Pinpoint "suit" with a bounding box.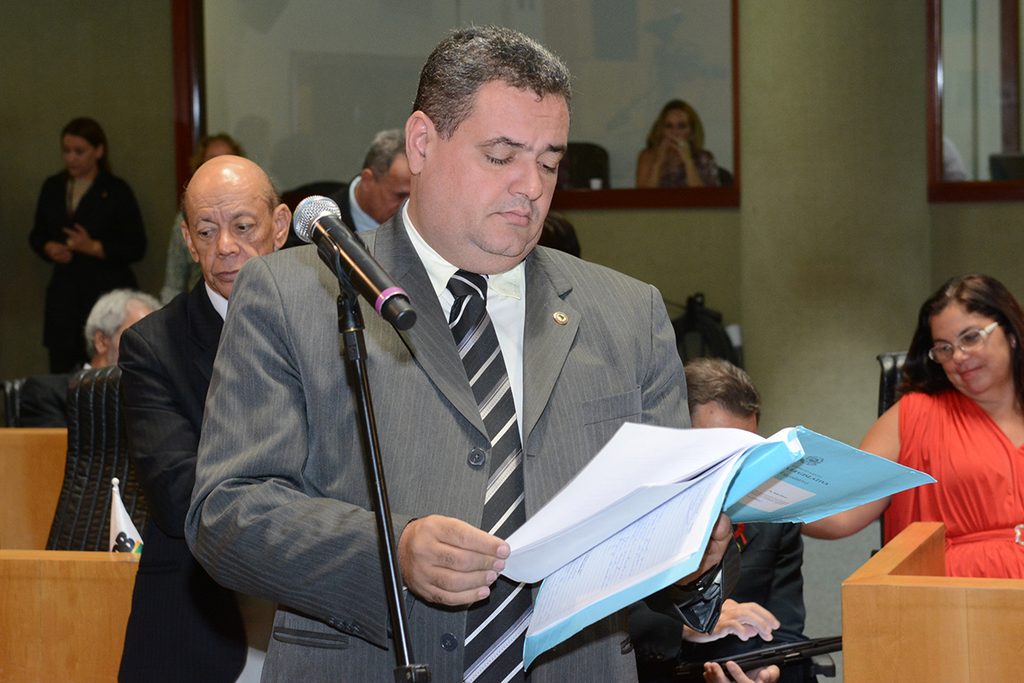
{"x1": 31, "y1": 164, "x2": 156, "y2": 375}.
